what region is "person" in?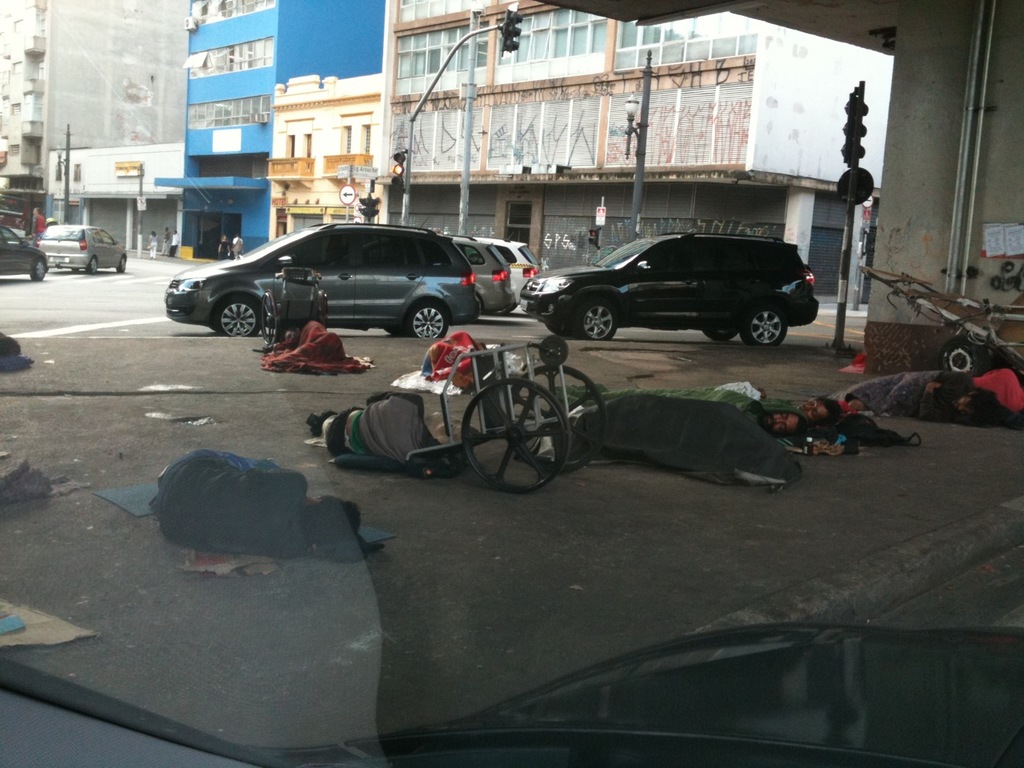
283/318/358/370.
